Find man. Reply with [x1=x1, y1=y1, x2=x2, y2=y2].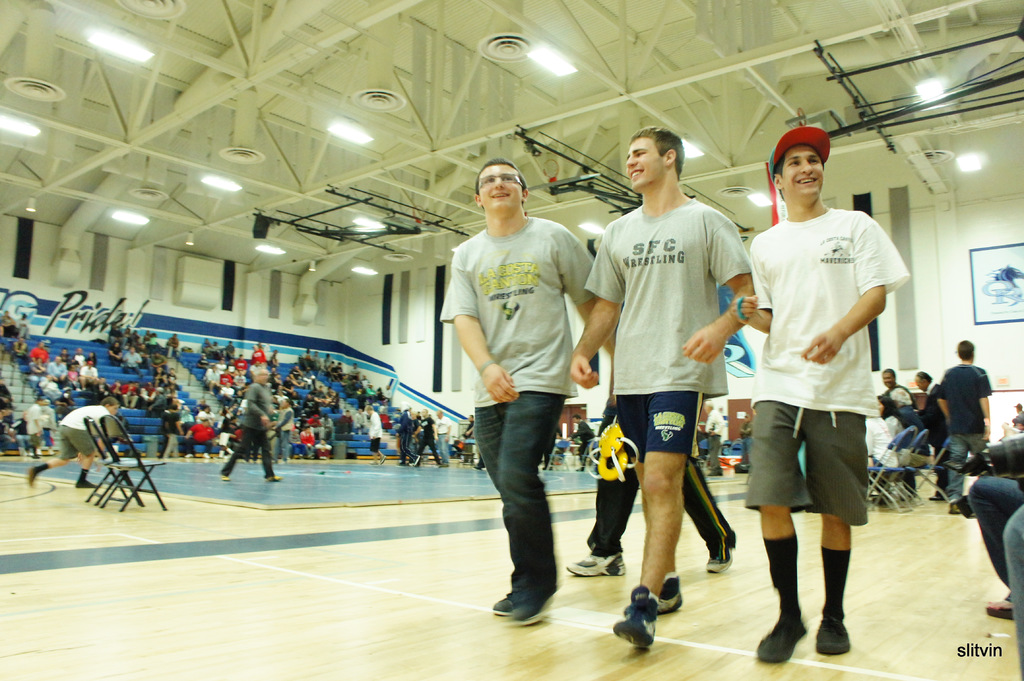
[x1=877, y1=361, x2=915, y2=422].
